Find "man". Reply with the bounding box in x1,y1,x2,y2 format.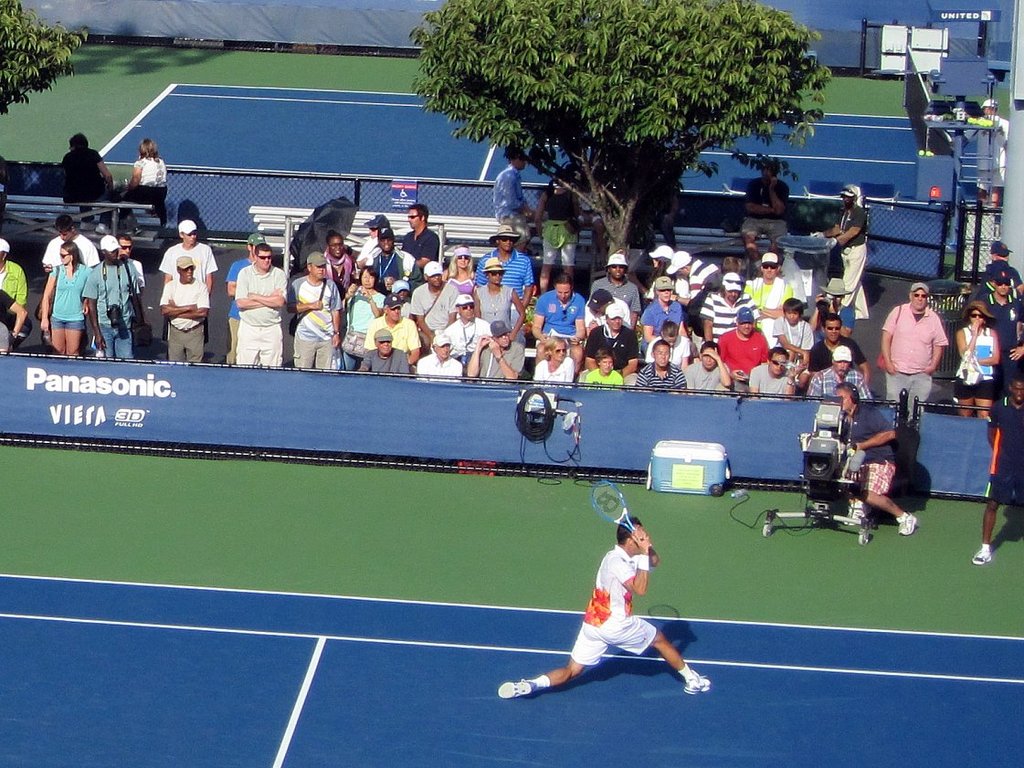
584,253,643,331.
